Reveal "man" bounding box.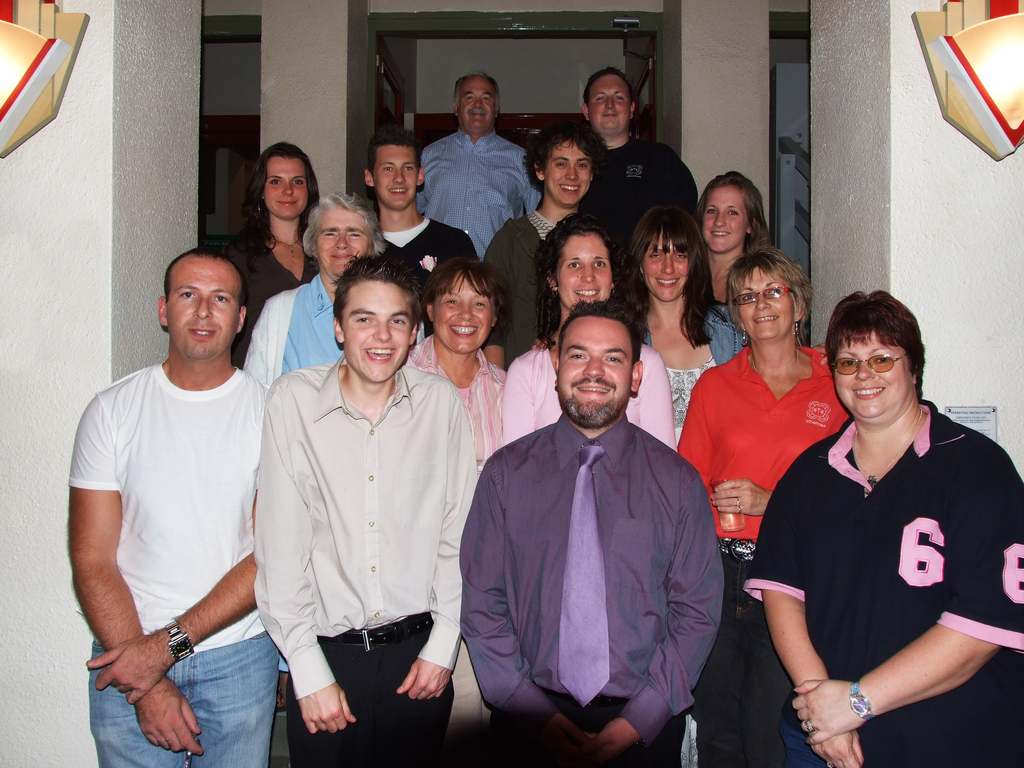
Revealed: x1=253 y1=255 x2=483 y2=767.
